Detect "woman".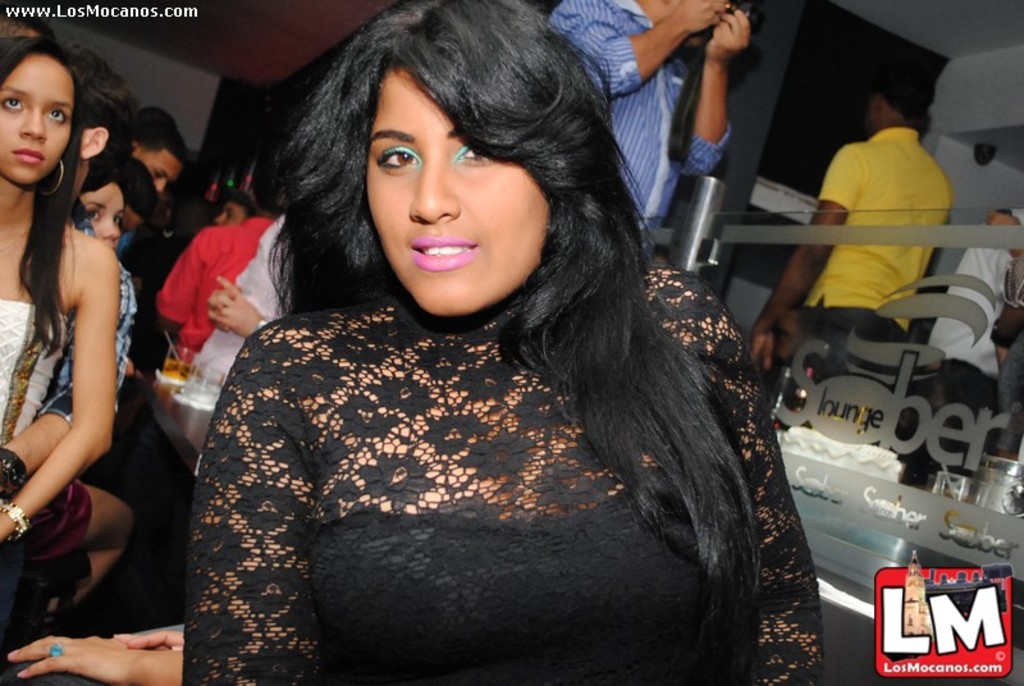
Detected at box(154, 18, 785, 669).
